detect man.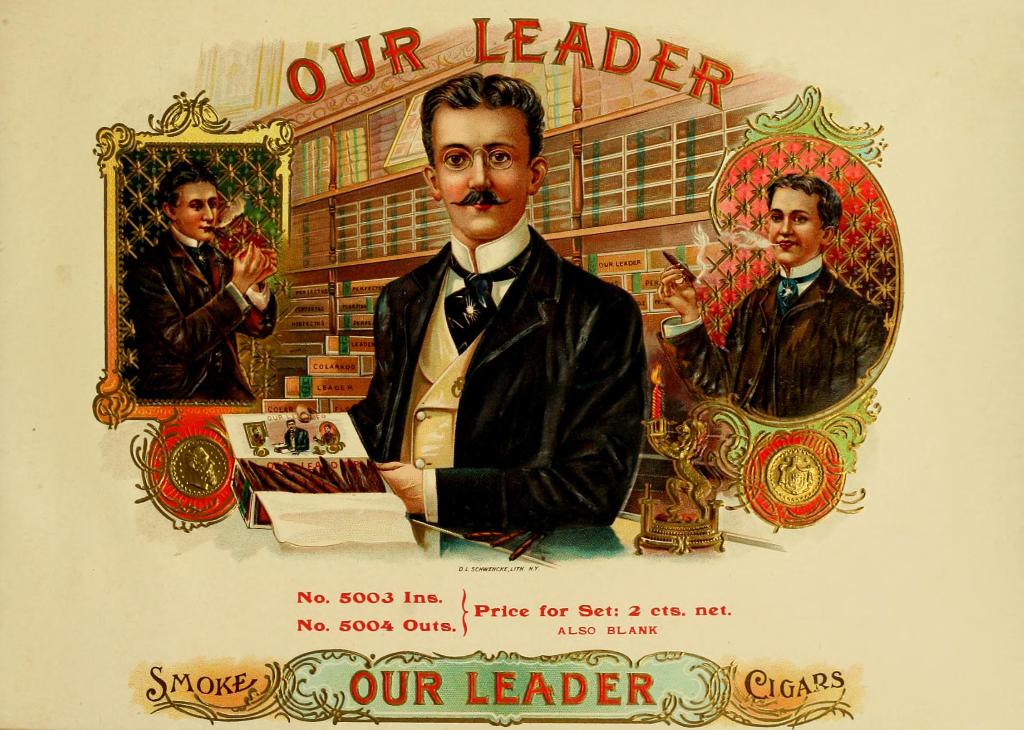
Detected at Rect(641, 170, 884, 416).
